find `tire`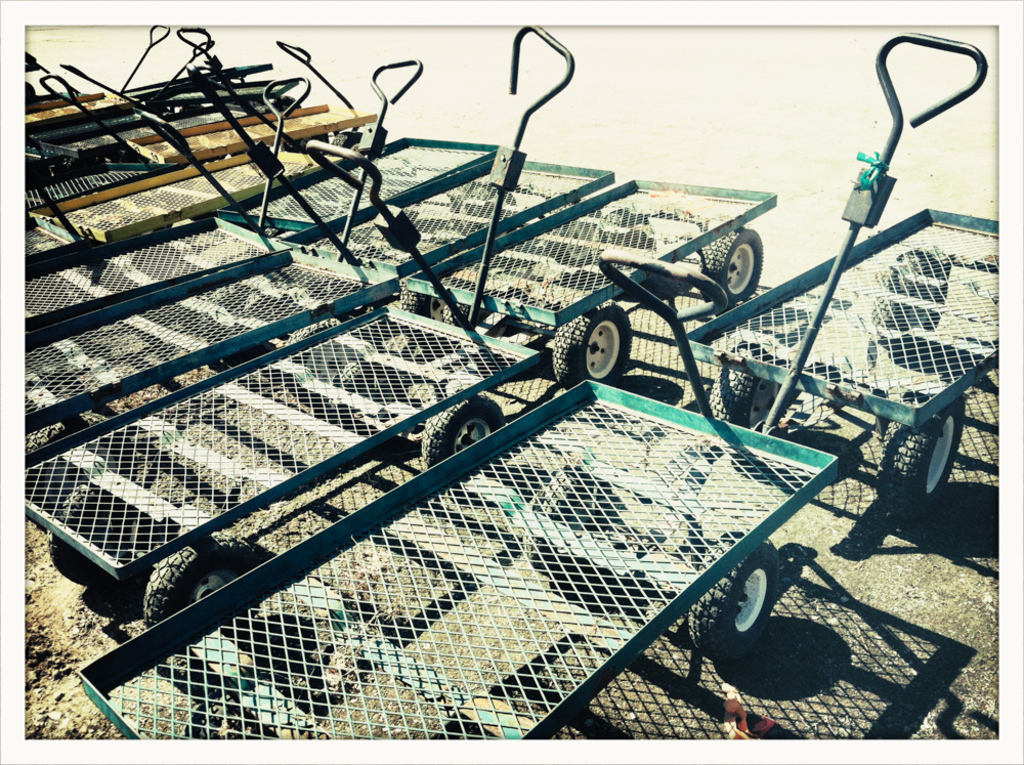
x1=142 y1=541 x2=291 y2=651
